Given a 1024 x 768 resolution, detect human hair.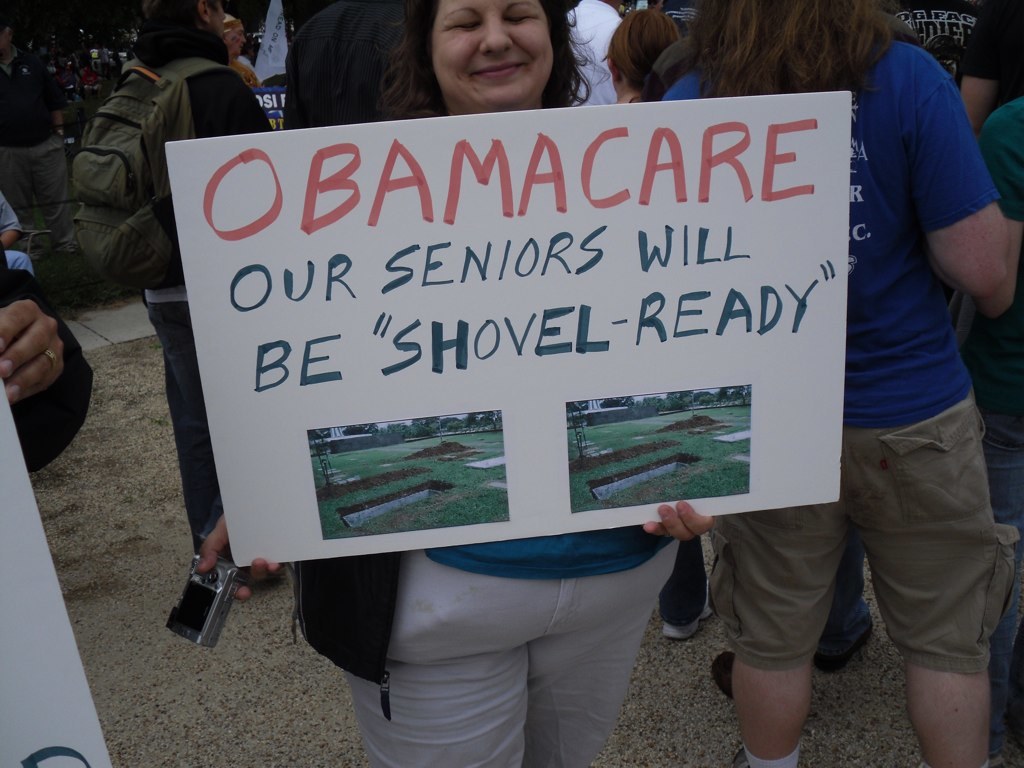
rect(139, 0, 206, 26).
